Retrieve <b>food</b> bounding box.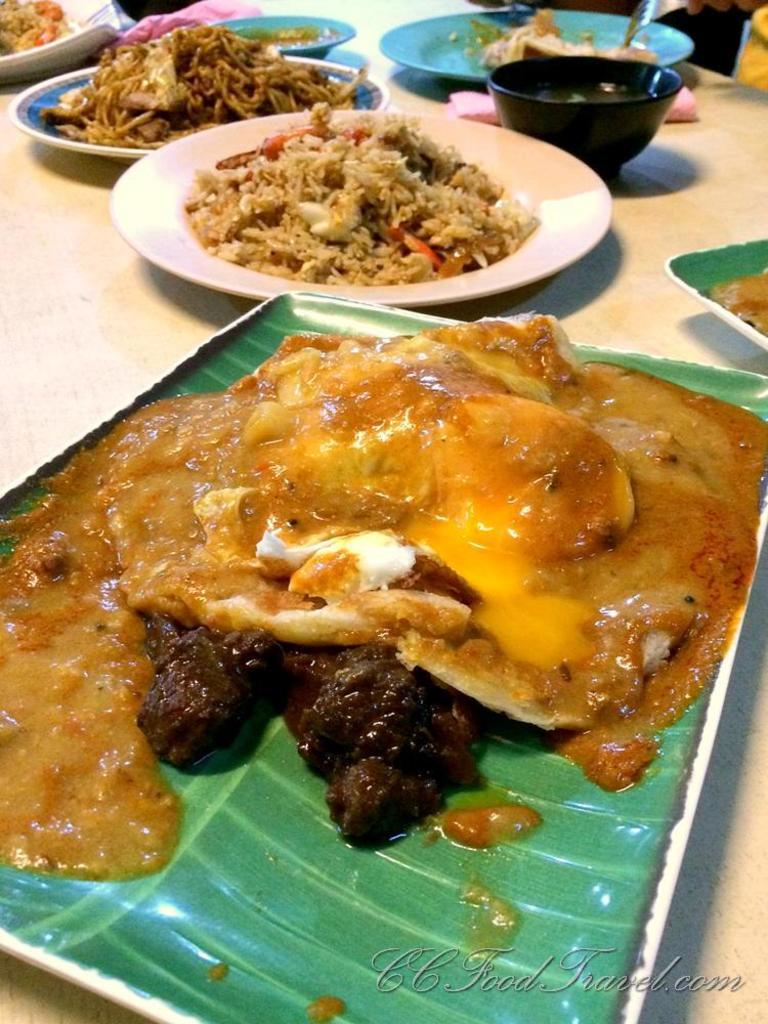
Bounding box: 713, 274, 767, 338.
